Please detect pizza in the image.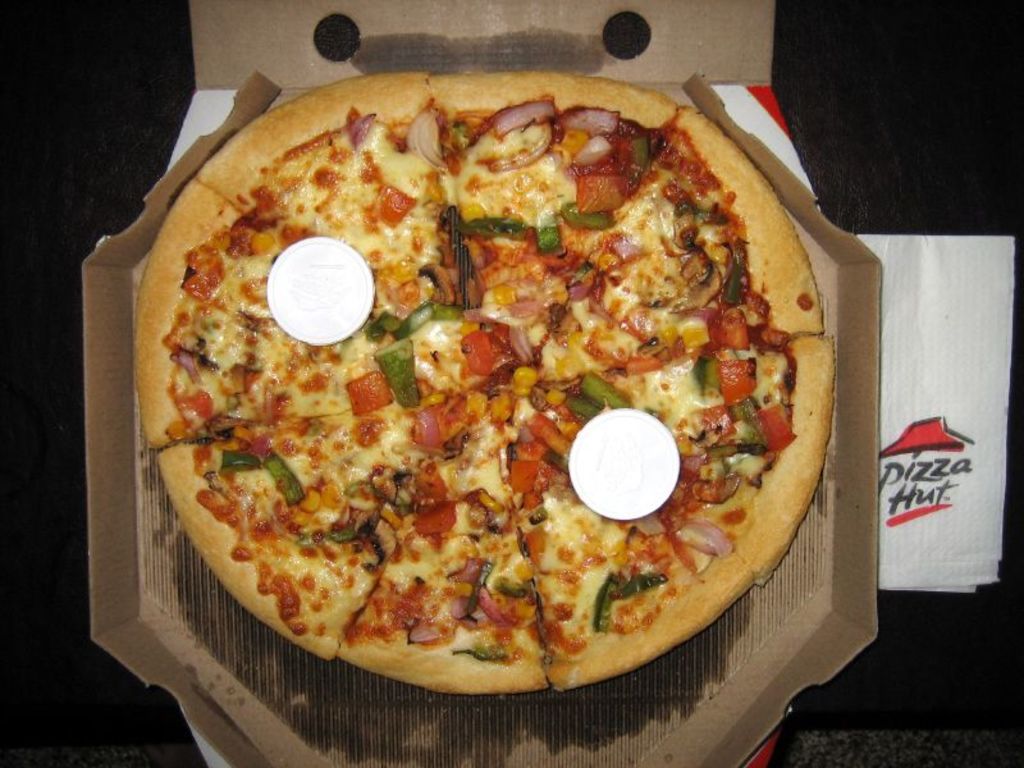
region(137, 46, 837, 717).
